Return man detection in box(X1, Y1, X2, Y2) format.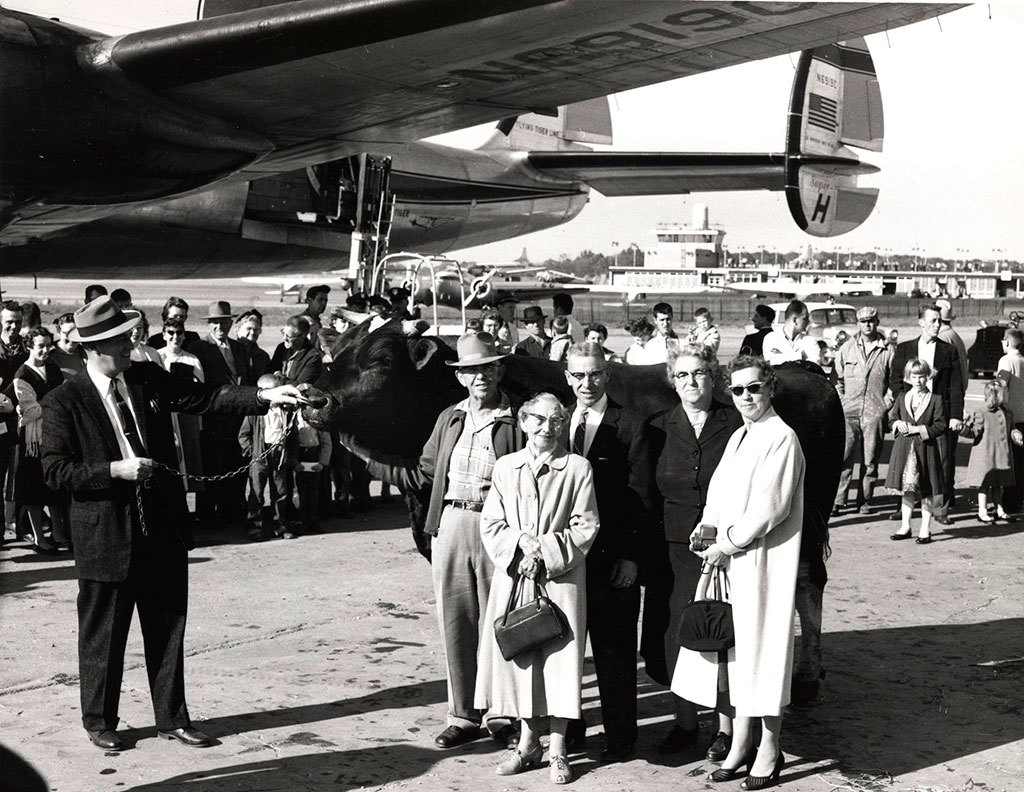
box(380, 290, 421, 343).
